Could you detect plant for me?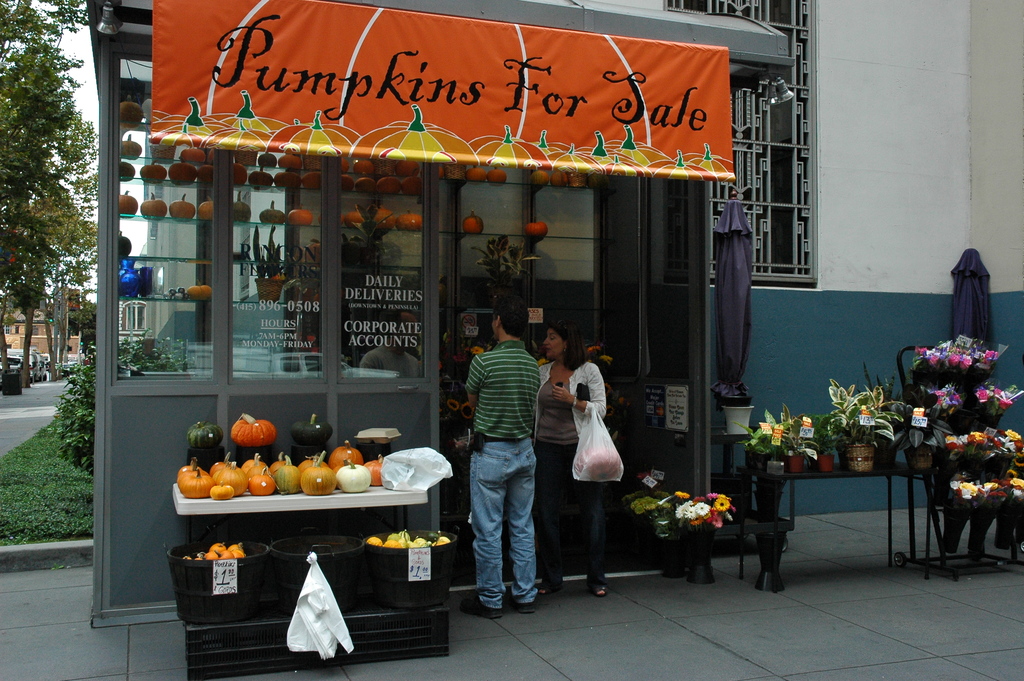
Detection result: bbox=(806, 409, 835, 452).
